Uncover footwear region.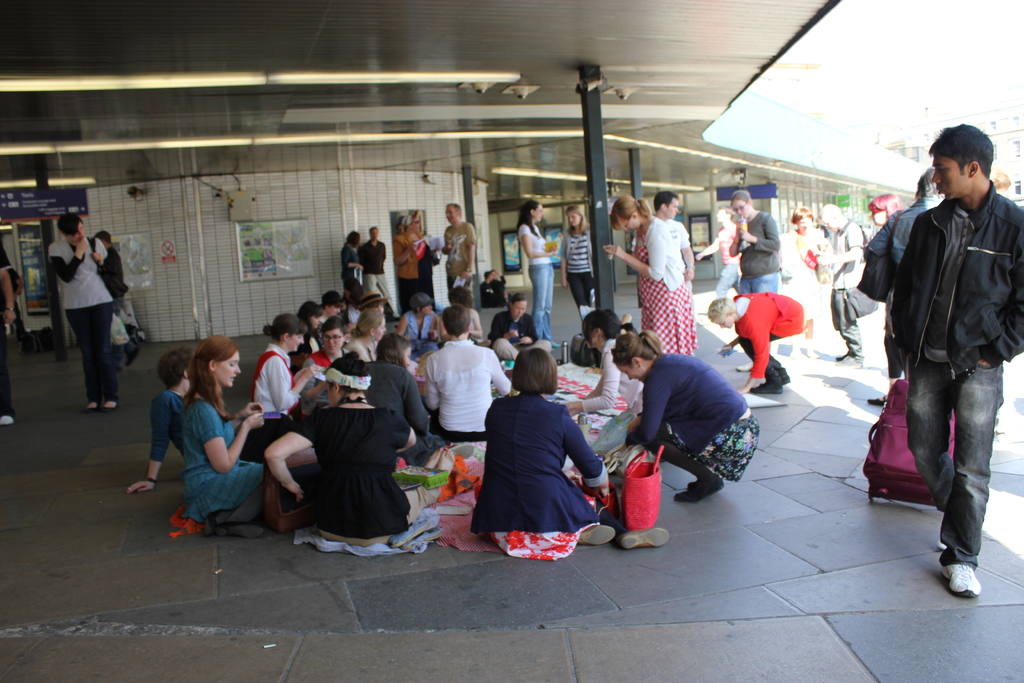
Uncovered: bbox=(838, 351, 863, 368).
